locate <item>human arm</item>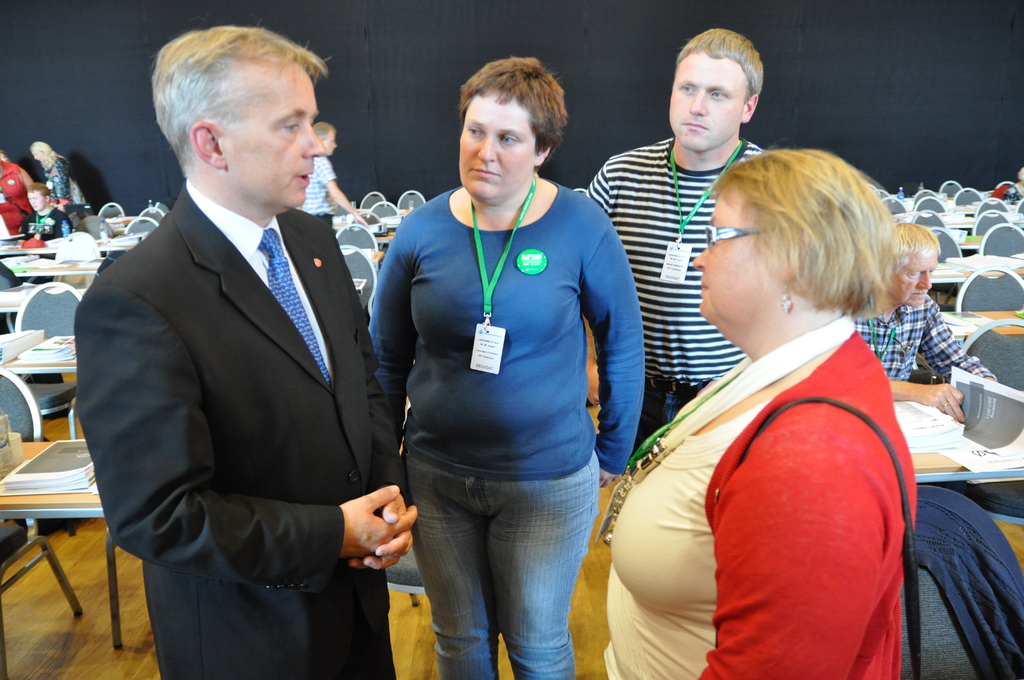
select_region(314, 150, 365, 223)
